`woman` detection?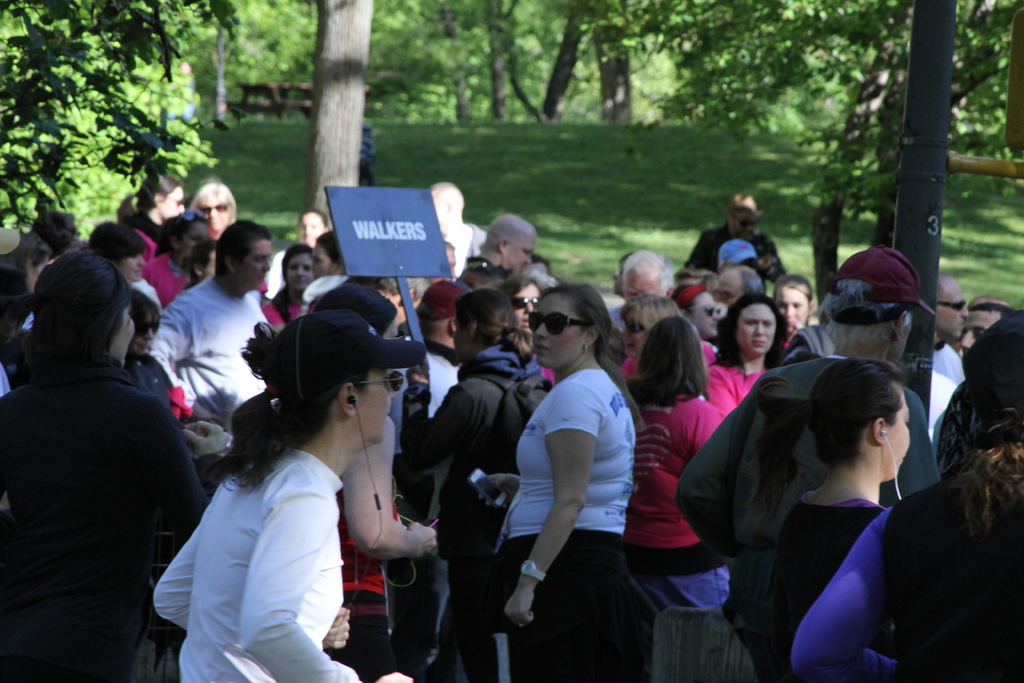
pyautogui.locateOnScreen(475, 282, 630, 682)
